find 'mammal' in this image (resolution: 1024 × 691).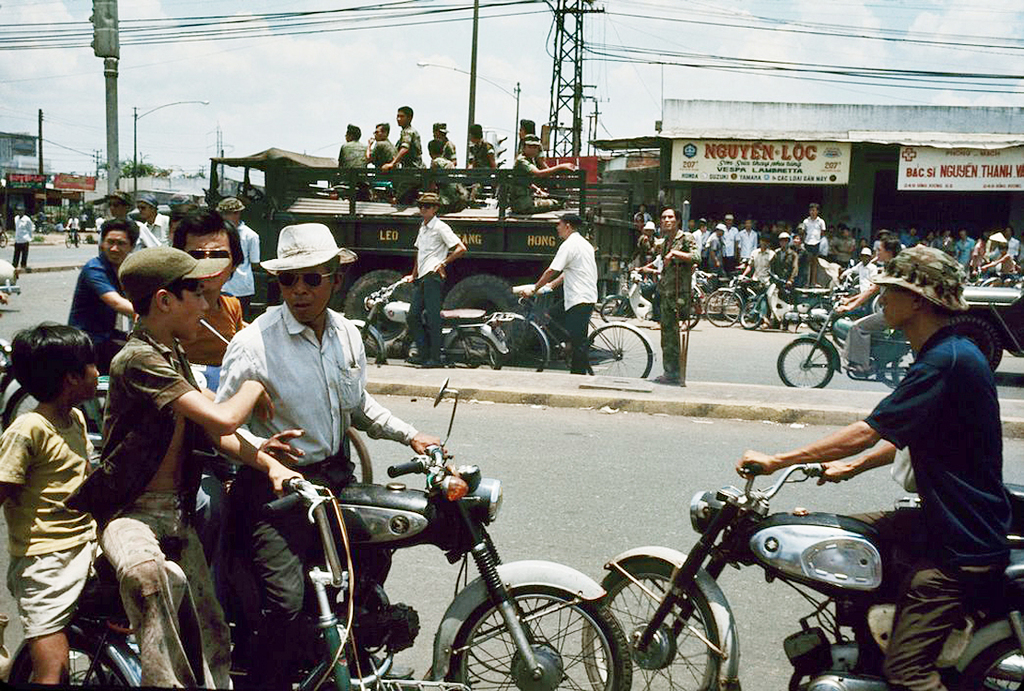
pyautogui.locateOnScreen(58, 243, 278, 689).
